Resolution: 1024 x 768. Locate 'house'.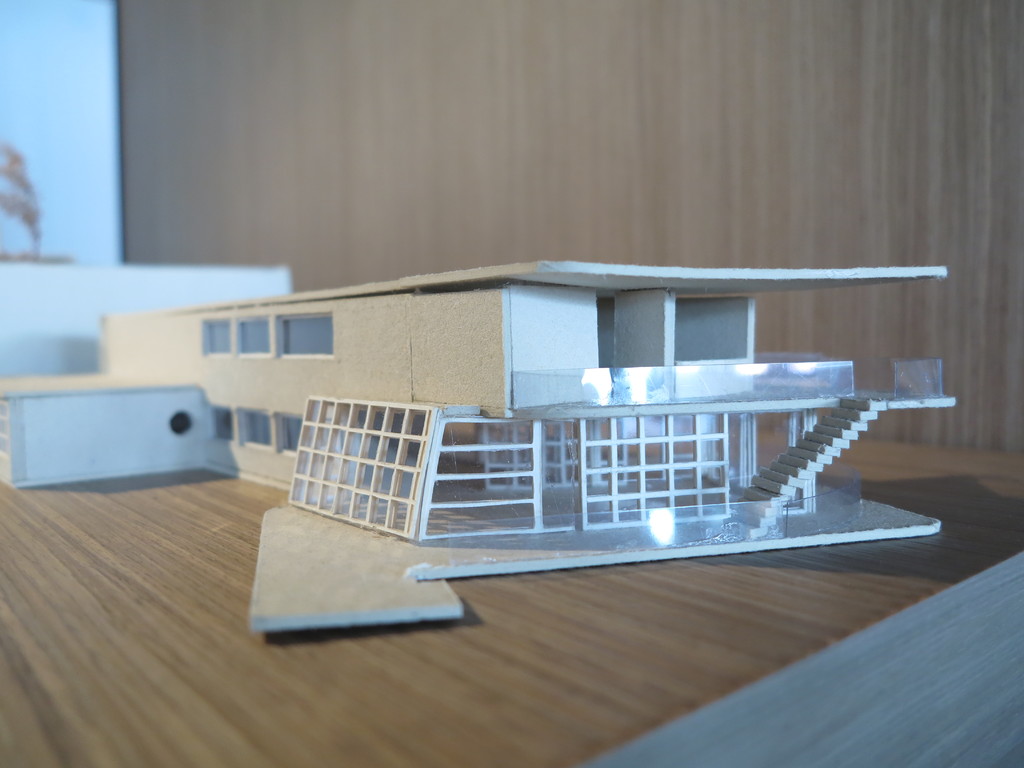
[left=0, top=252, right=957, bottom=643].
